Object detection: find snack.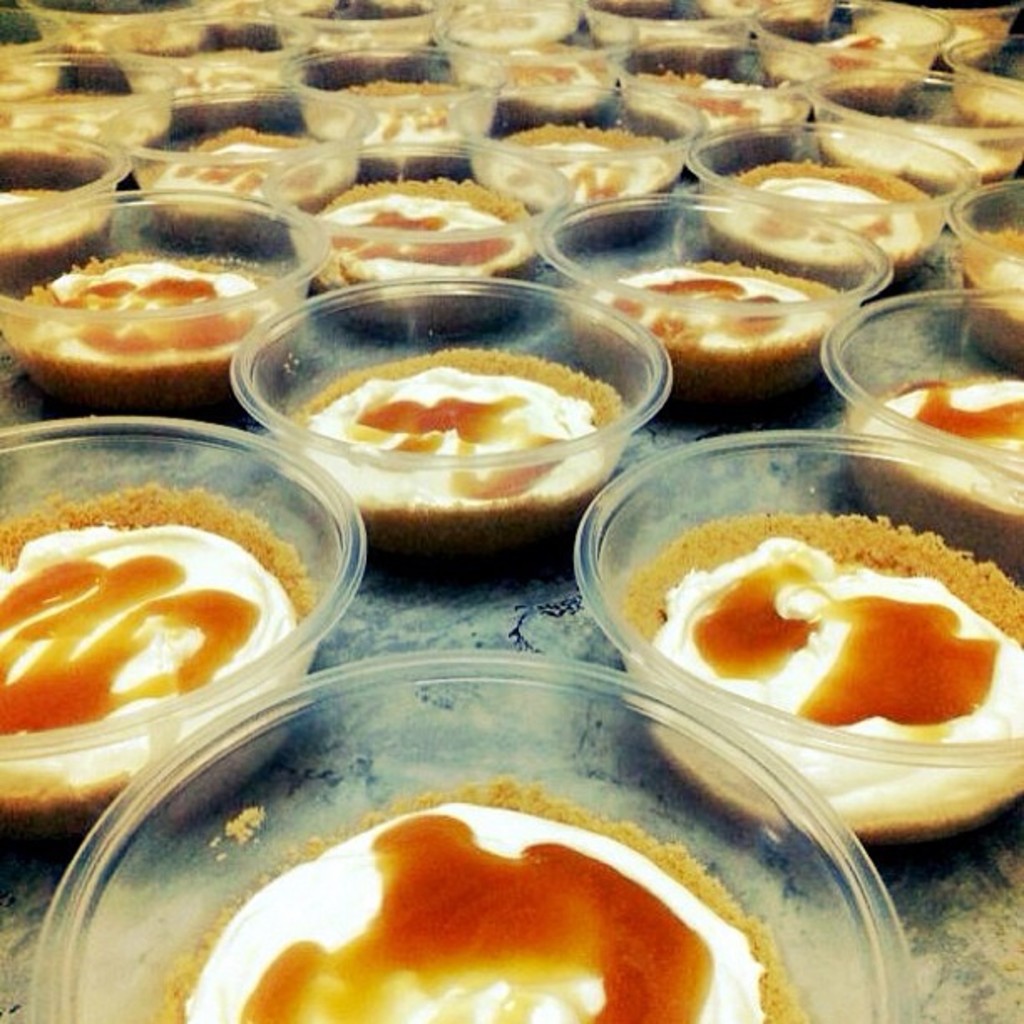
<box>972,233,1022,380</box>.
